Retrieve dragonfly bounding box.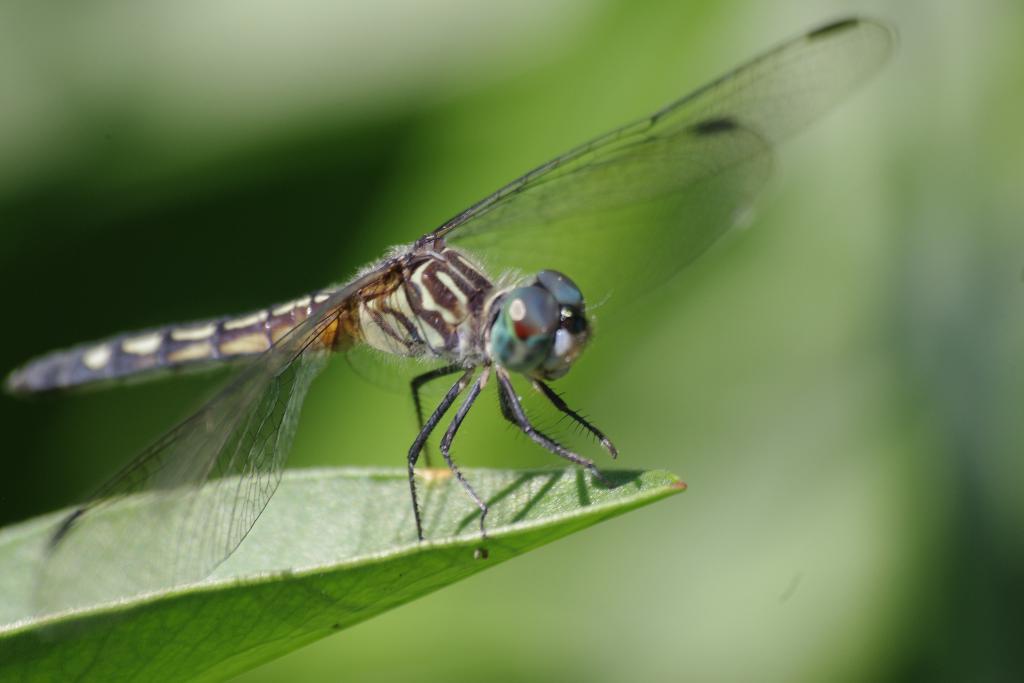
Bounding box: pyautogui.locateOnScreen(4, 19, 901, 628).
